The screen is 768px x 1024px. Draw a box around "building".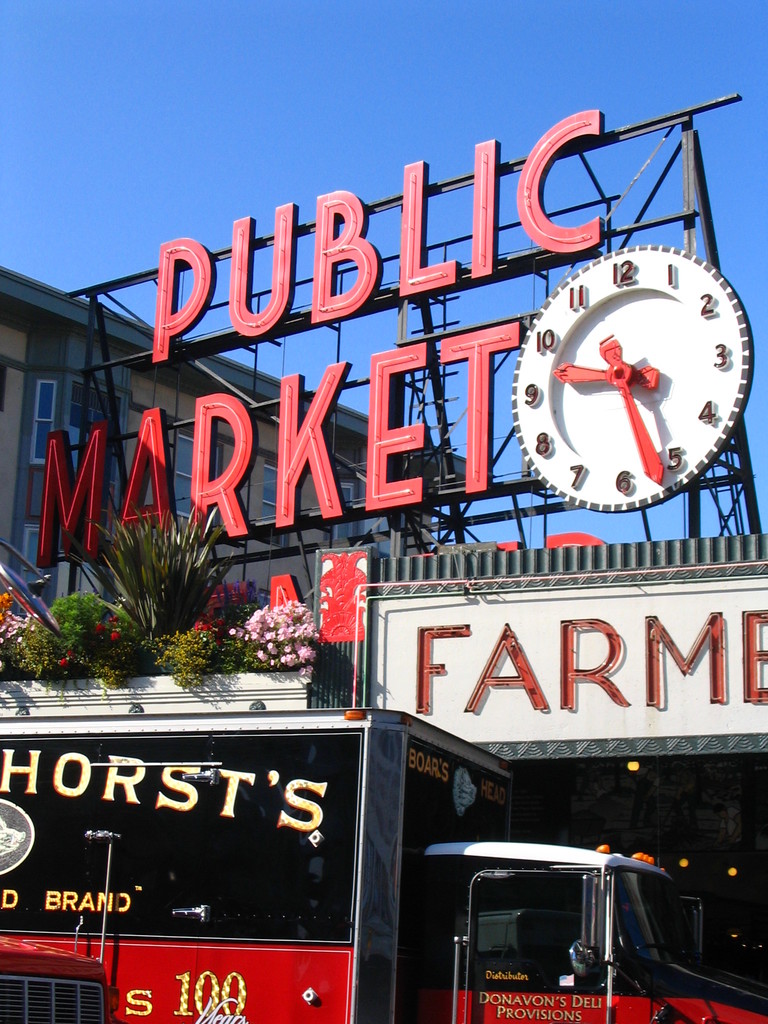
(0, 262, 493, 673).
